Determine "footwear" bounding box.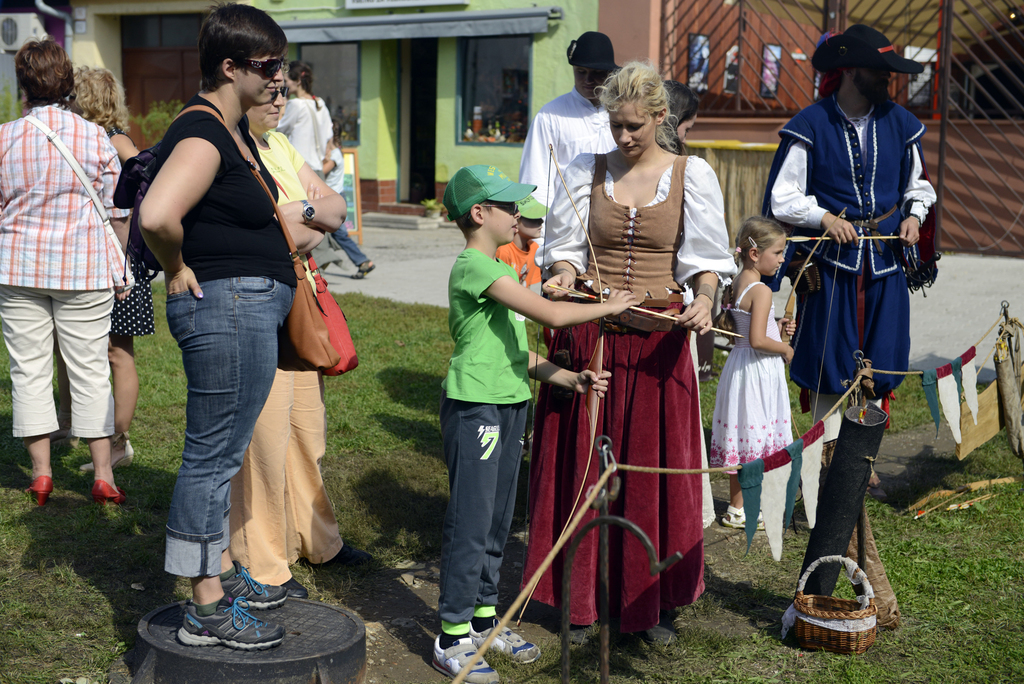
Determined: box=[94, 478, 124, 511].
